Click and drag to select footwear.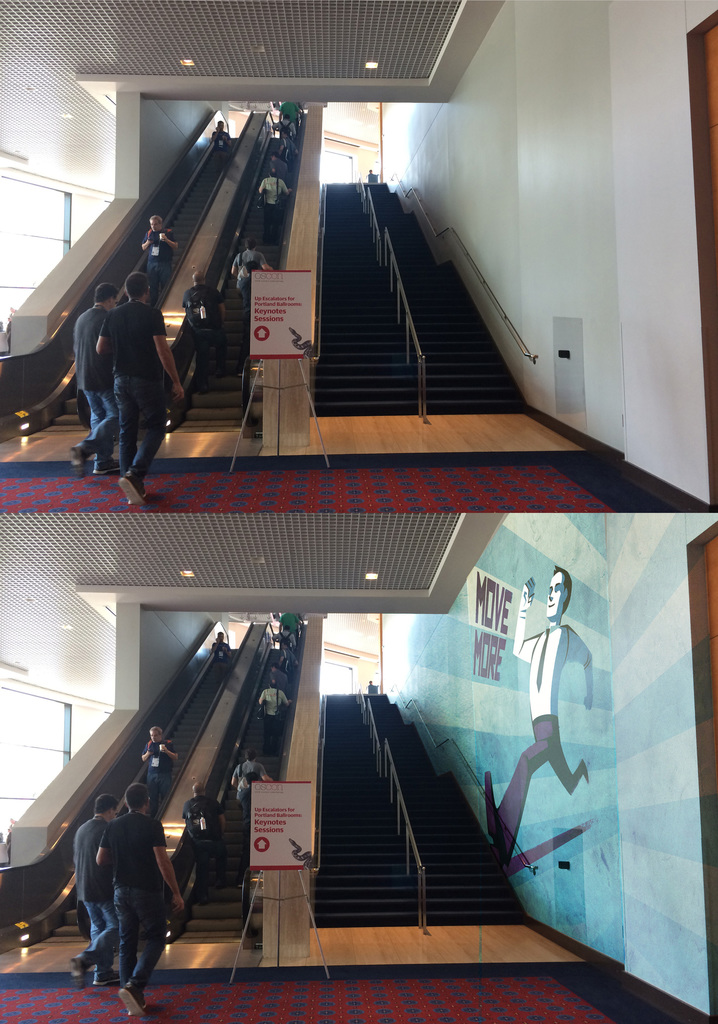
Selection: region(94, 974, 118, 988).
